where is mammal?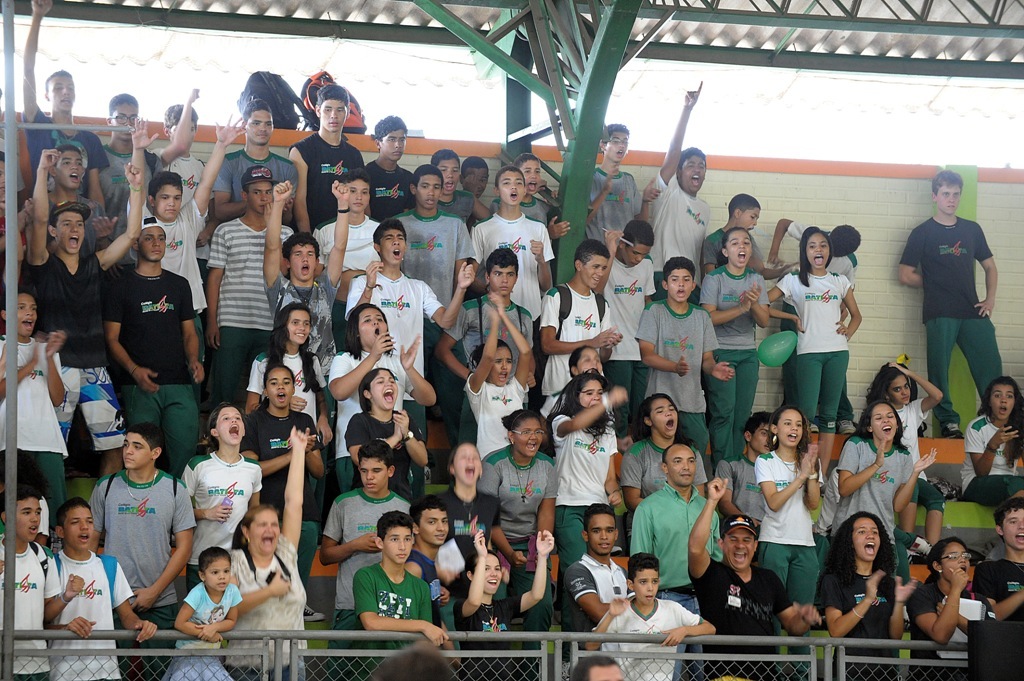
l=621, t=390, r=710, b=535.
